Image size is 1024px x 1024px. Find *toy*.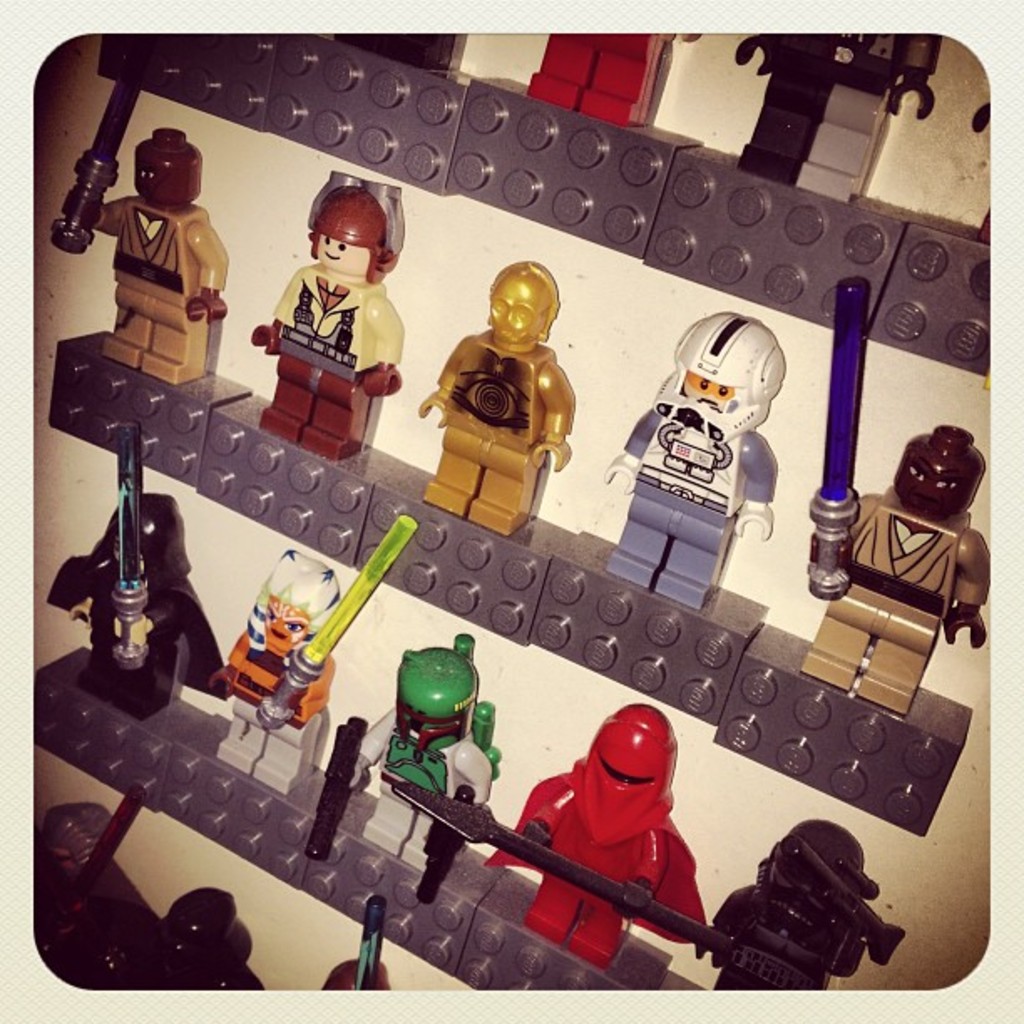
<box>248,167,410,462</box>.
